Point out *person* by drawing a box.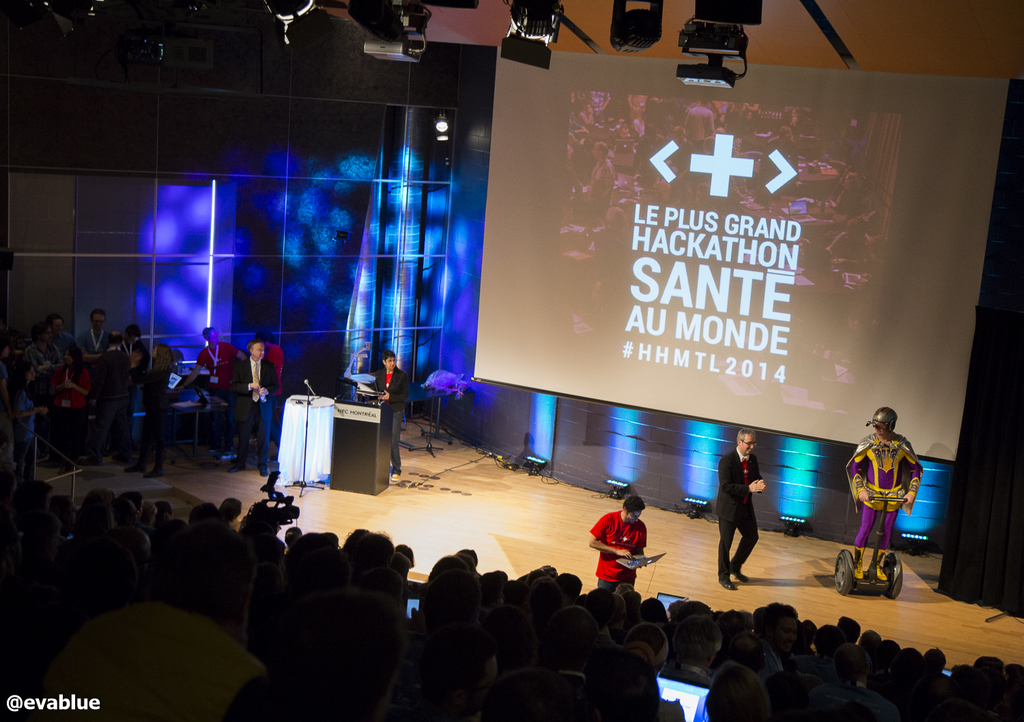
251, 333, 289, 419.
